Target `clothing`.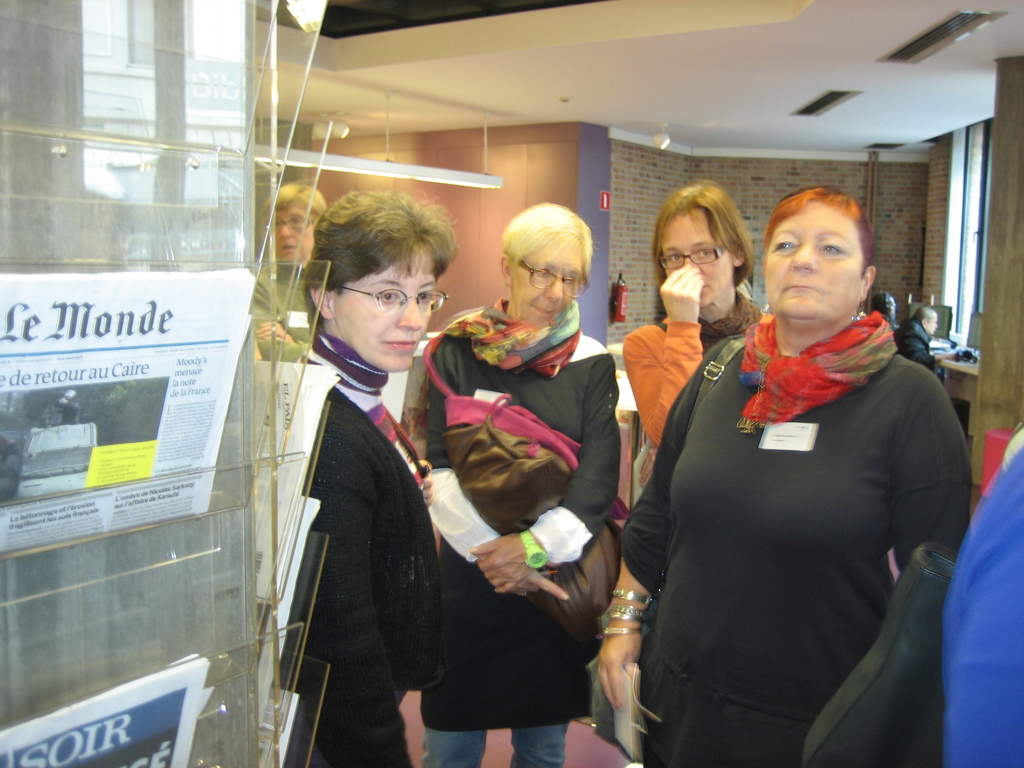
Target region: [x1=253, y1=256, x2=327, y2=360].
